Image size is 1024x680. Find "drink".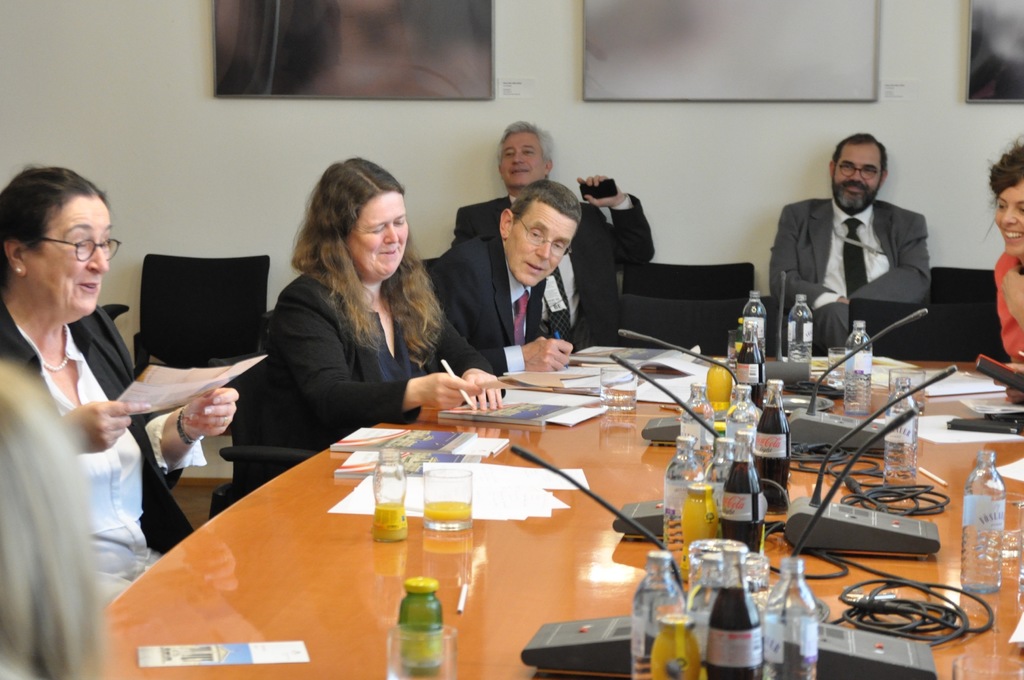
{"left": 788, "top": 296, "right": 819, "bottom": 371}.
